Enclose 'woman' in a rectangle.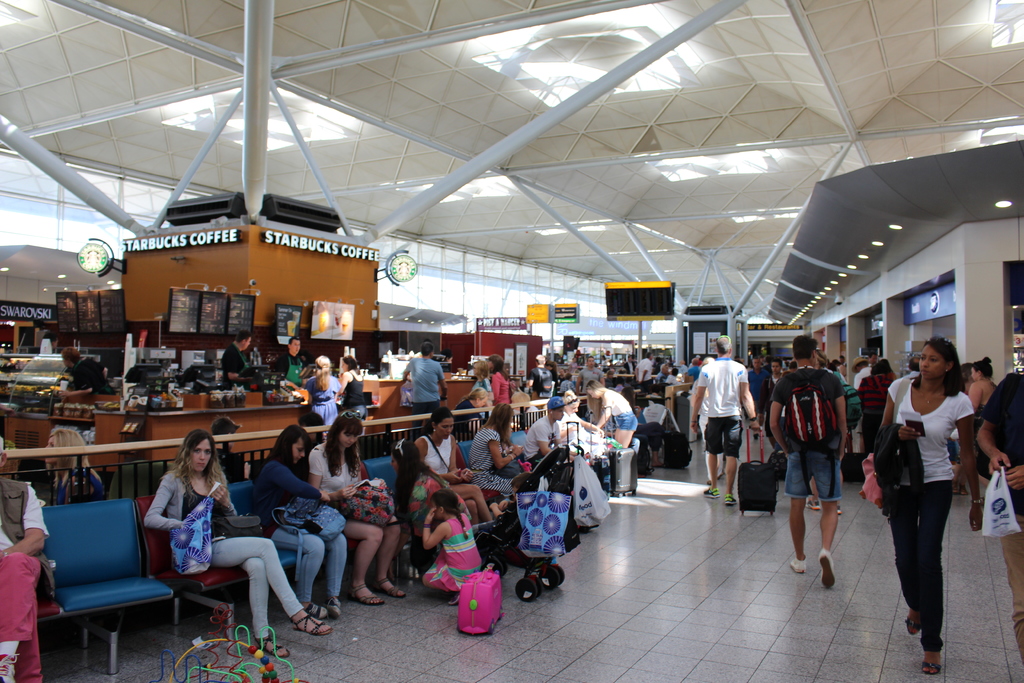
[413, 411, 500, 519].
